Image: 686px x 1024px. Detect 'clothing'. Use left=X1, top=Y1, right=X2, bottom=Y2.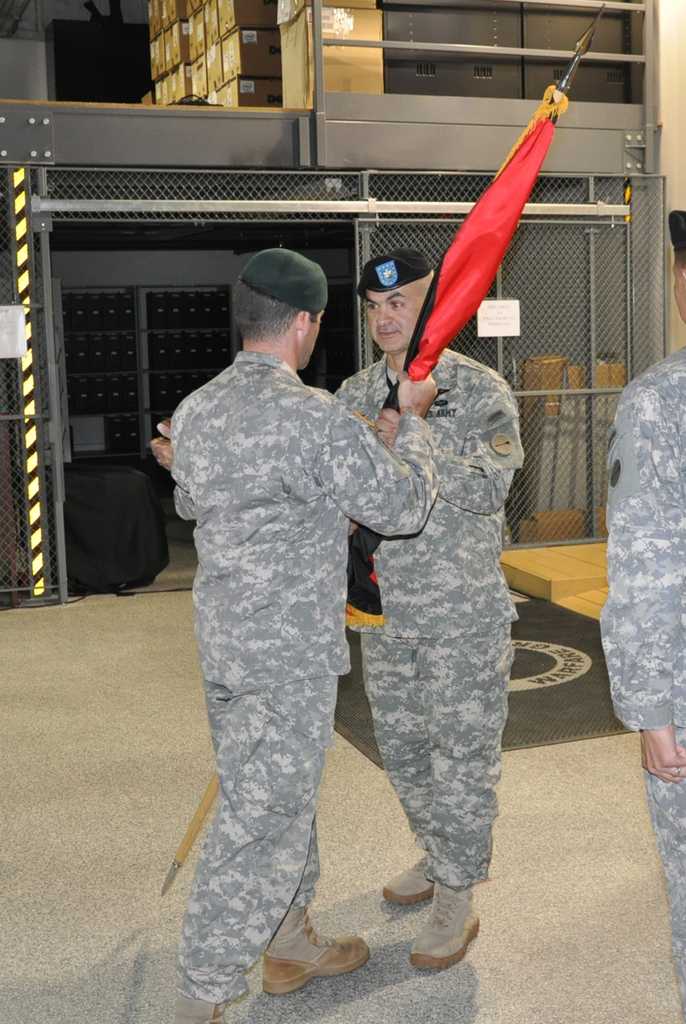
left=179, top=673, right=337, bottom=1004.
